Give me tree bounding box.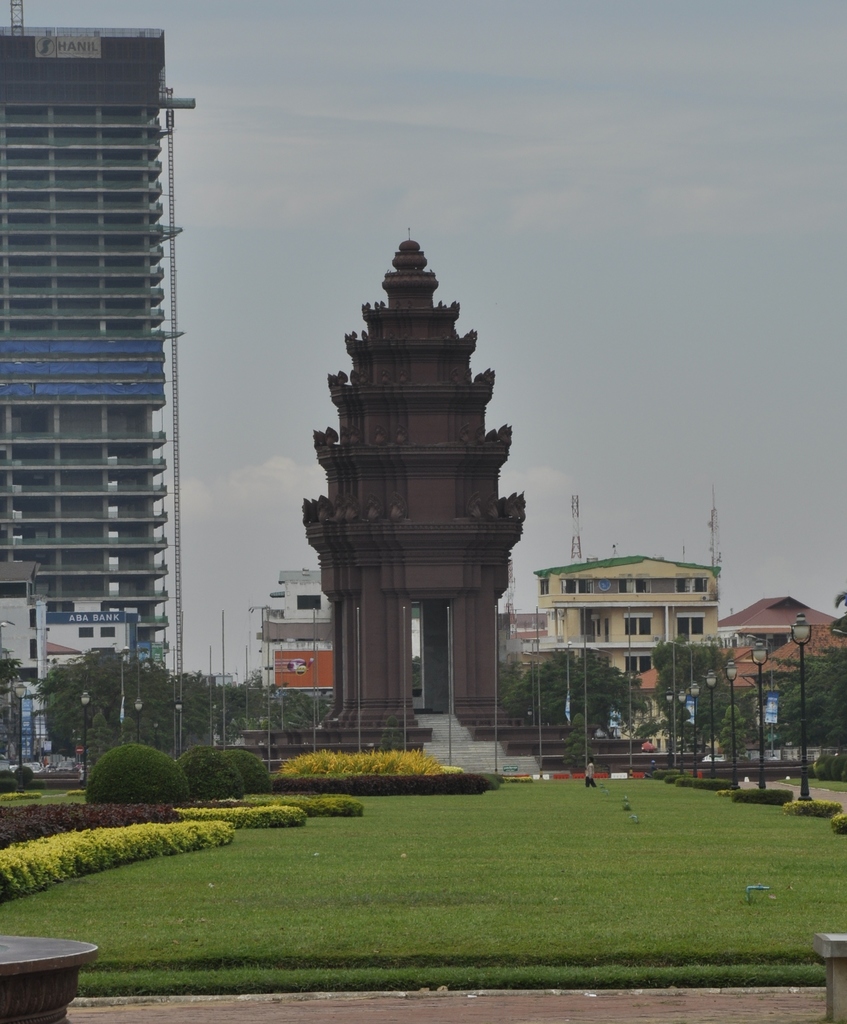
bbox=(830, 592, 846, 643).
